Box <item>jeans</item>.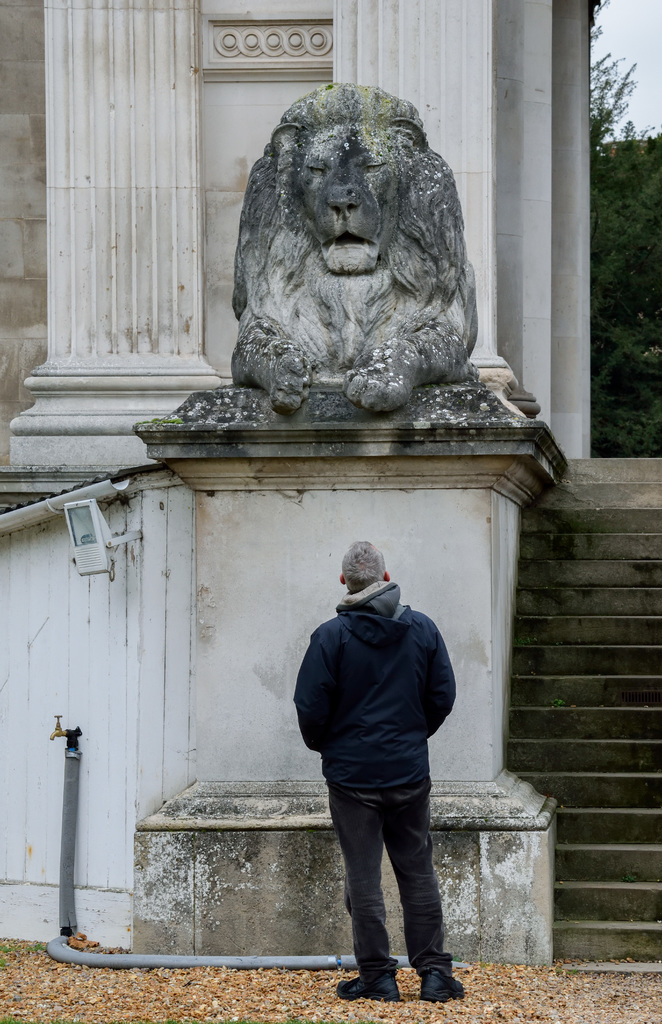
Rect(315, 777, 453, 984).
